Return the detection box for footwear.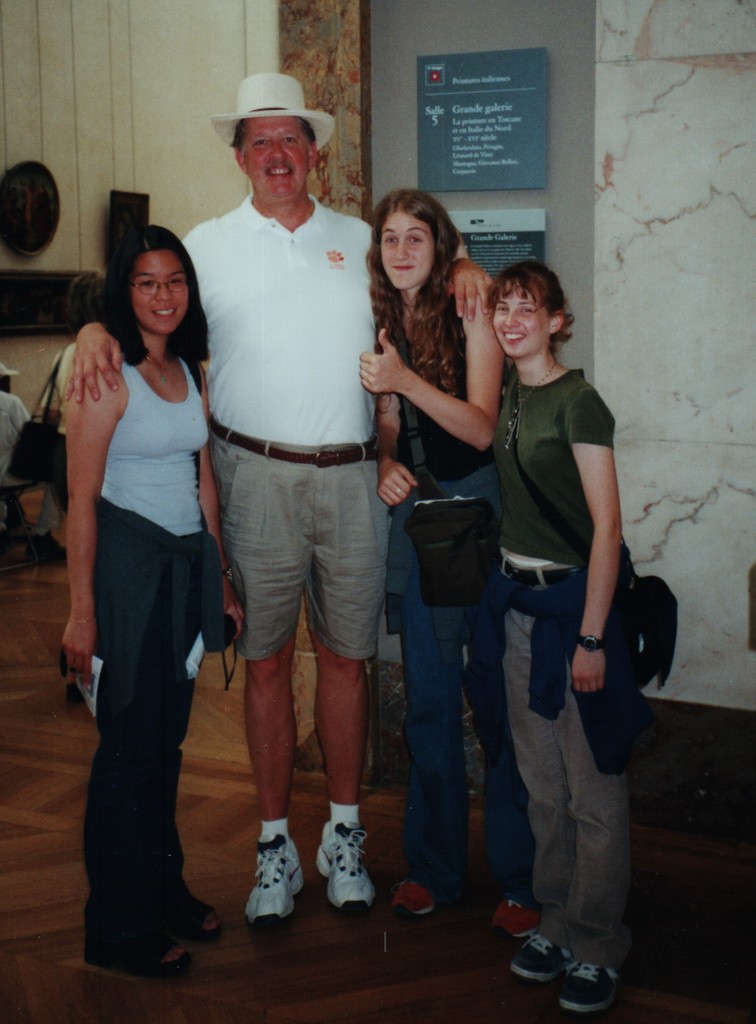
(x1=380, y1=882, x2=457, y2=921).
